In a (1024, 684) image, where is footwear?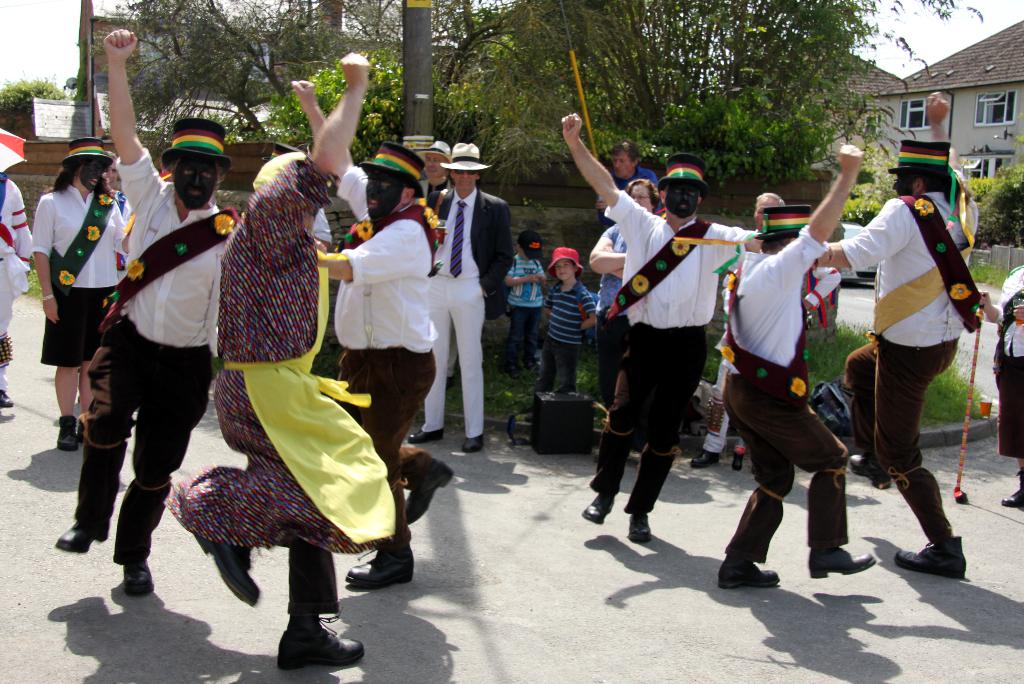
crop(406, 421, 438, 444).
